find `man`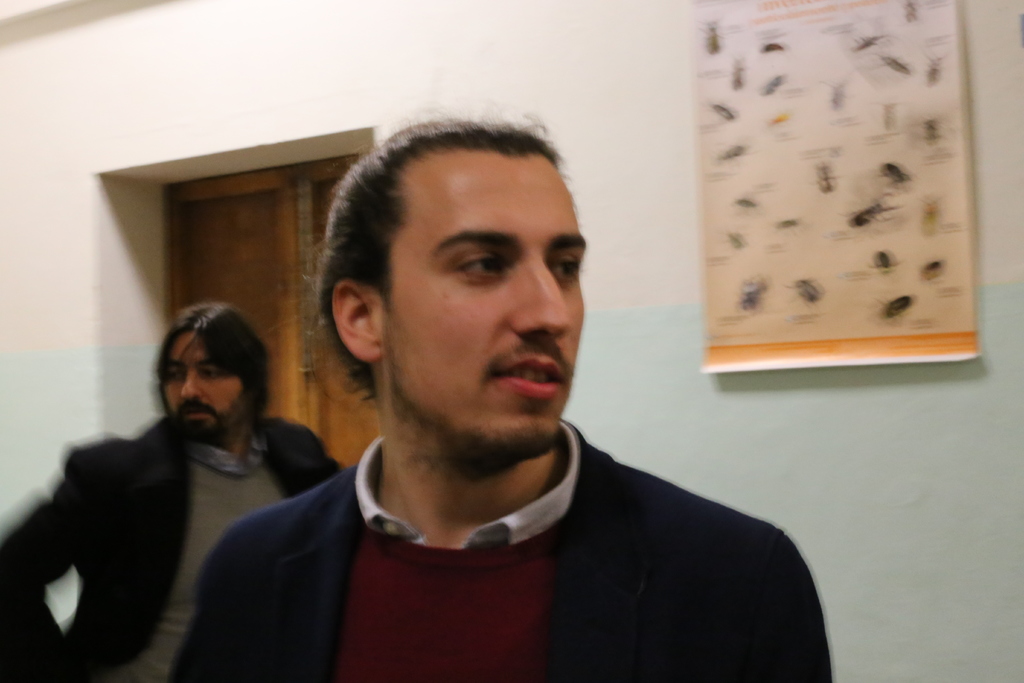
169,115,831,682
